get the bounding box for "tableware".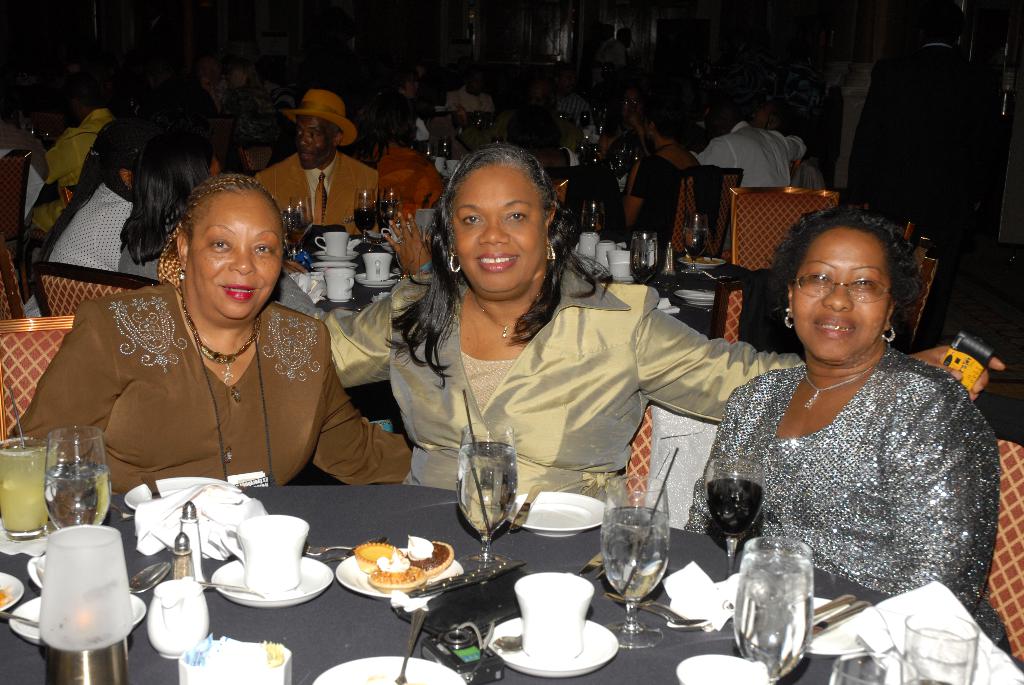
Rect(657, 240, 675, 289).
